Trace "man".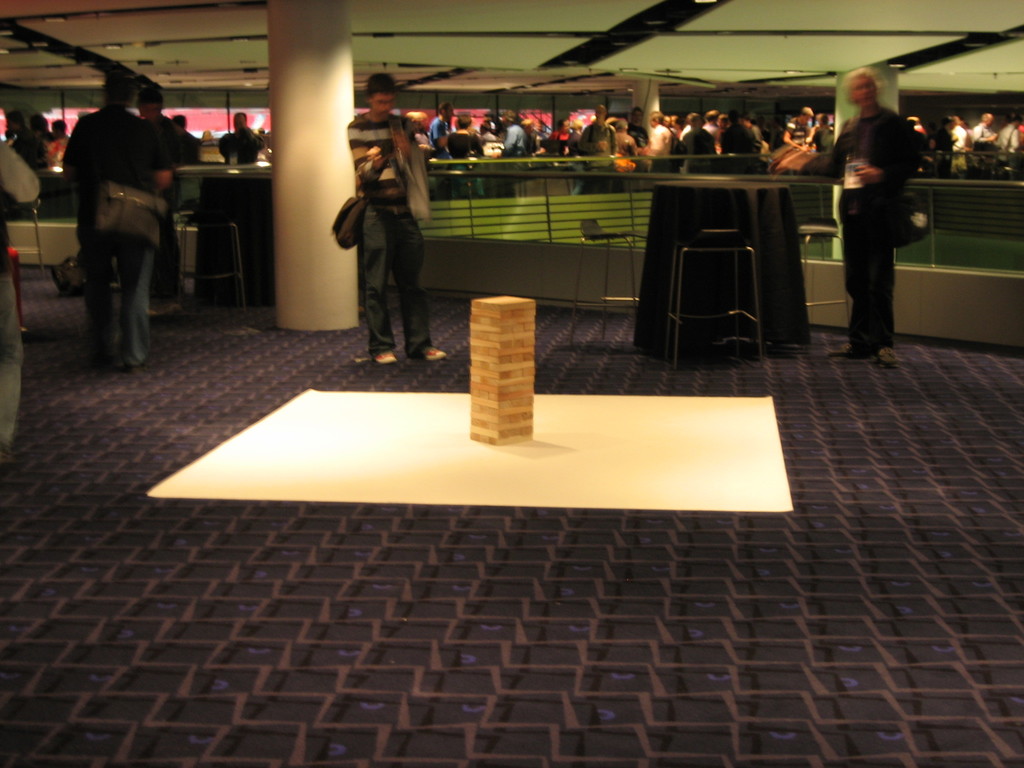
Traced to left=969, top=111, right=996, bottom=149.
